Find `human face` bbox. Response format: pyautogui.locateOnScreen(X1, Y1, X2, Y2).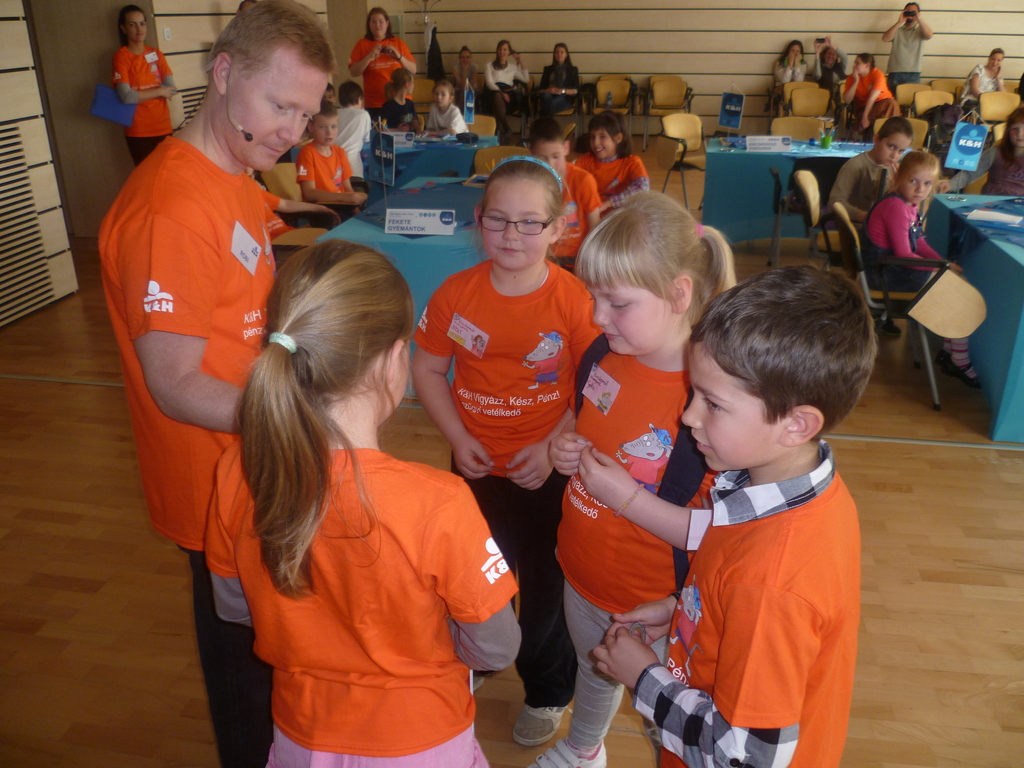
pyautogui.locateOnScreen(578, 273, 677, 362).
